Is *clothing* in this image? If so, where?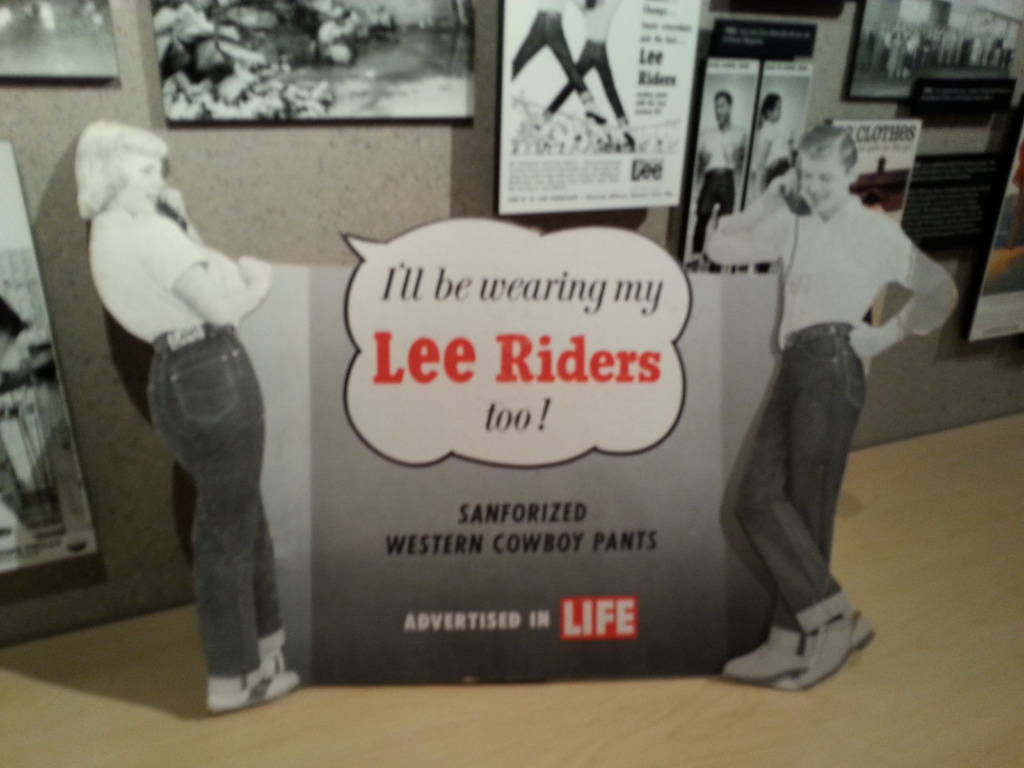
Yes, at {"left": 511, "top": 0, "right": 592, "bottom": 100}.
